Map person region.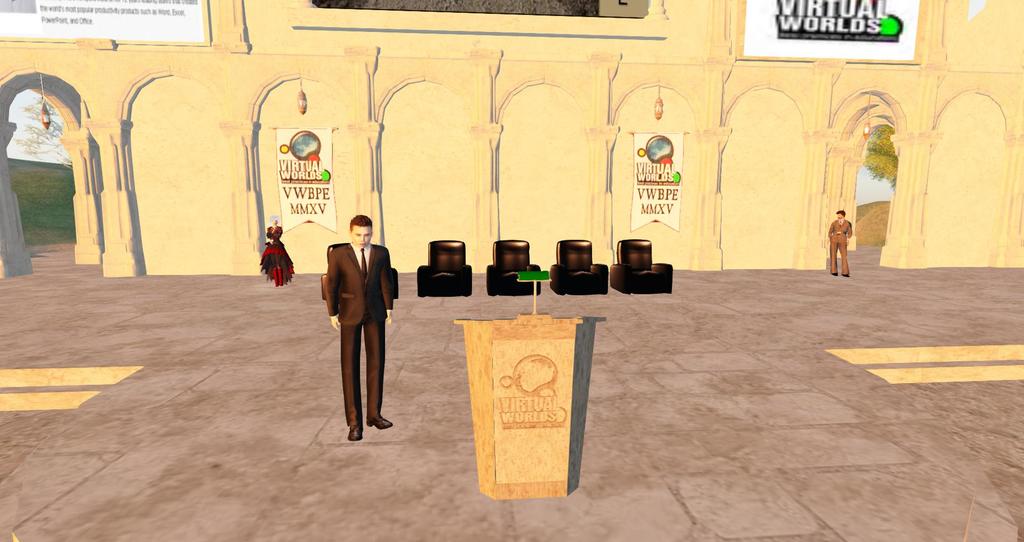
Mapped to l=314, t=198, r=387, b=435.
